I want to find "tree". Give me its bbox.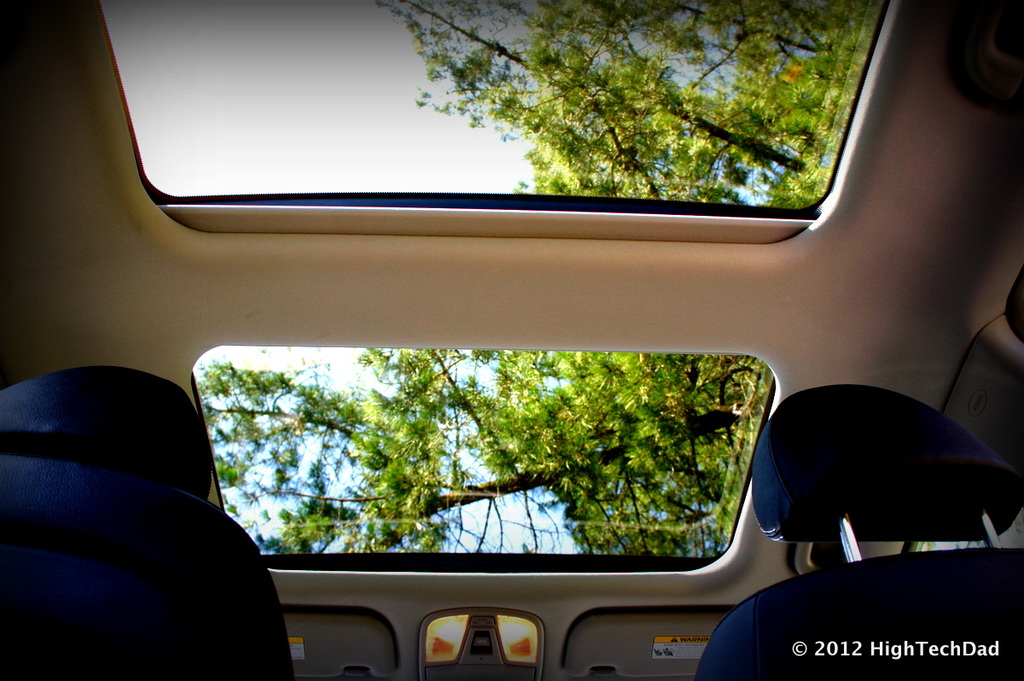
<box>187,352,765,552</box>.
